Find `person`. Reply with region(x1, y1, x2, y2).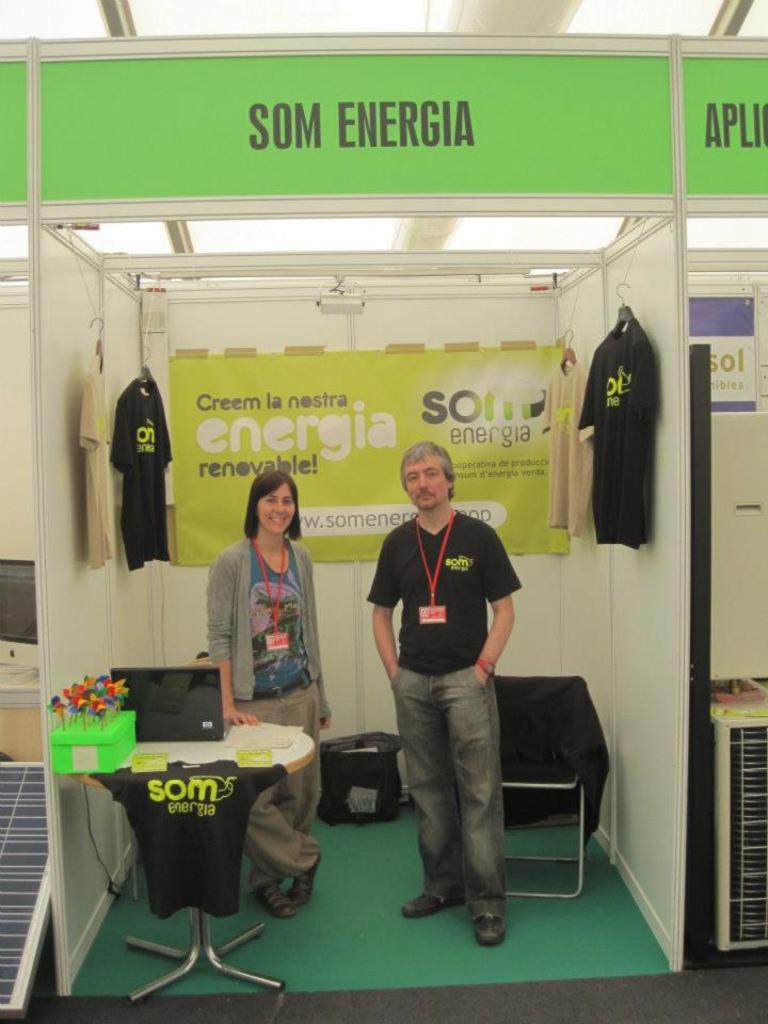
region(212, 457, 337, 917).
